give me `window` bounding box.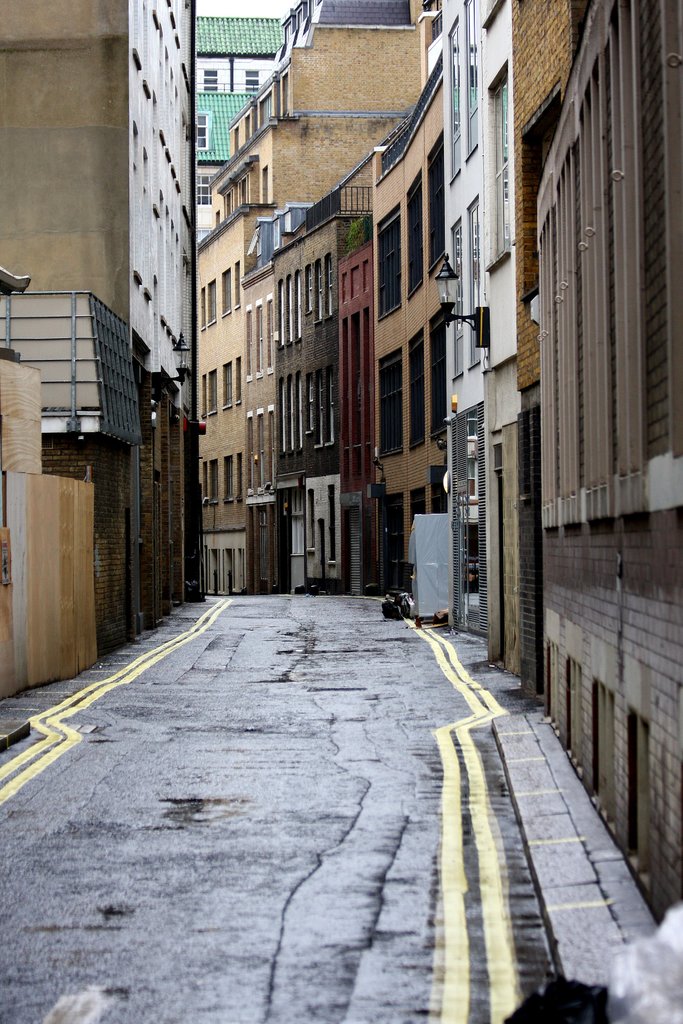
427,147,450,266.
